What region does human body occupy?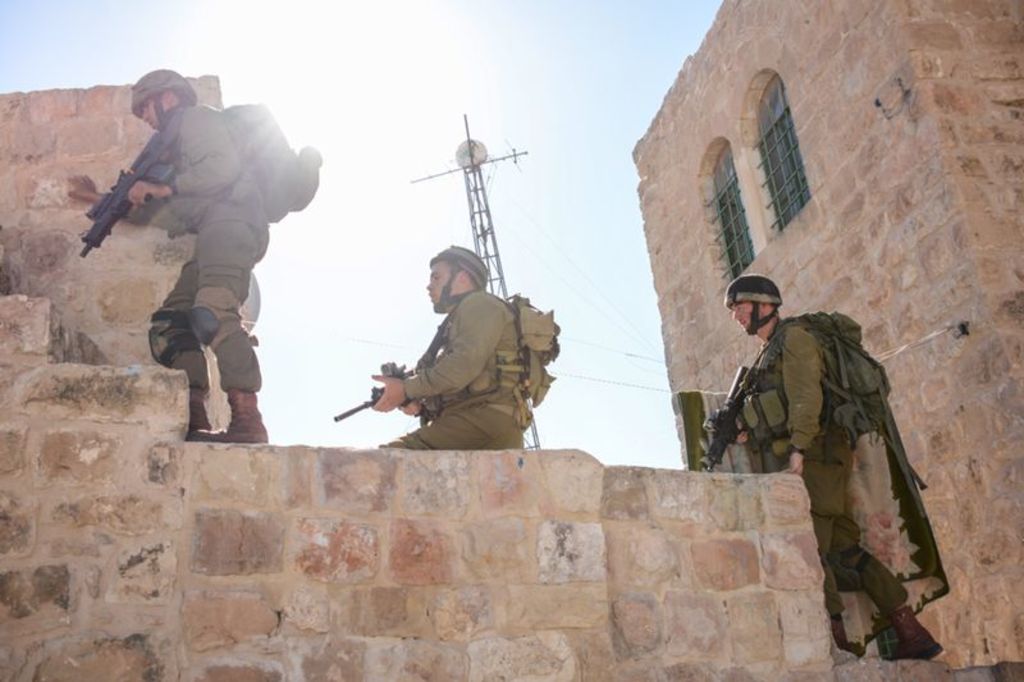
371, 289, 557, 456.
